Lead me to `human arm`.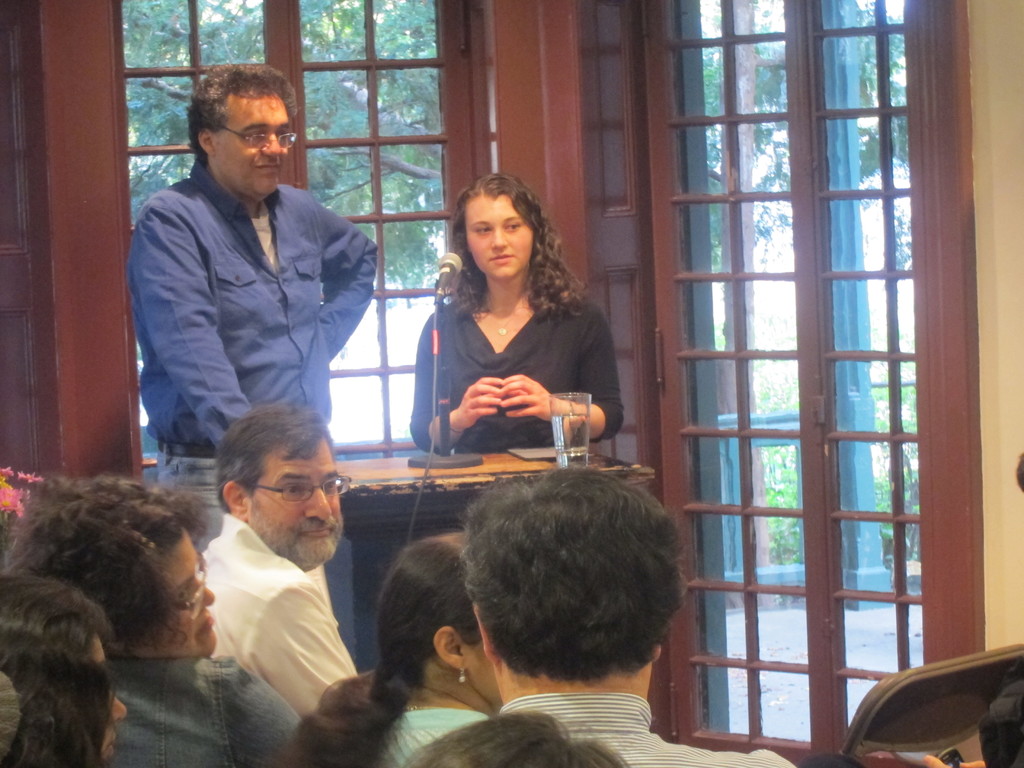
Lead to detection(225, 653, 301, 767).
